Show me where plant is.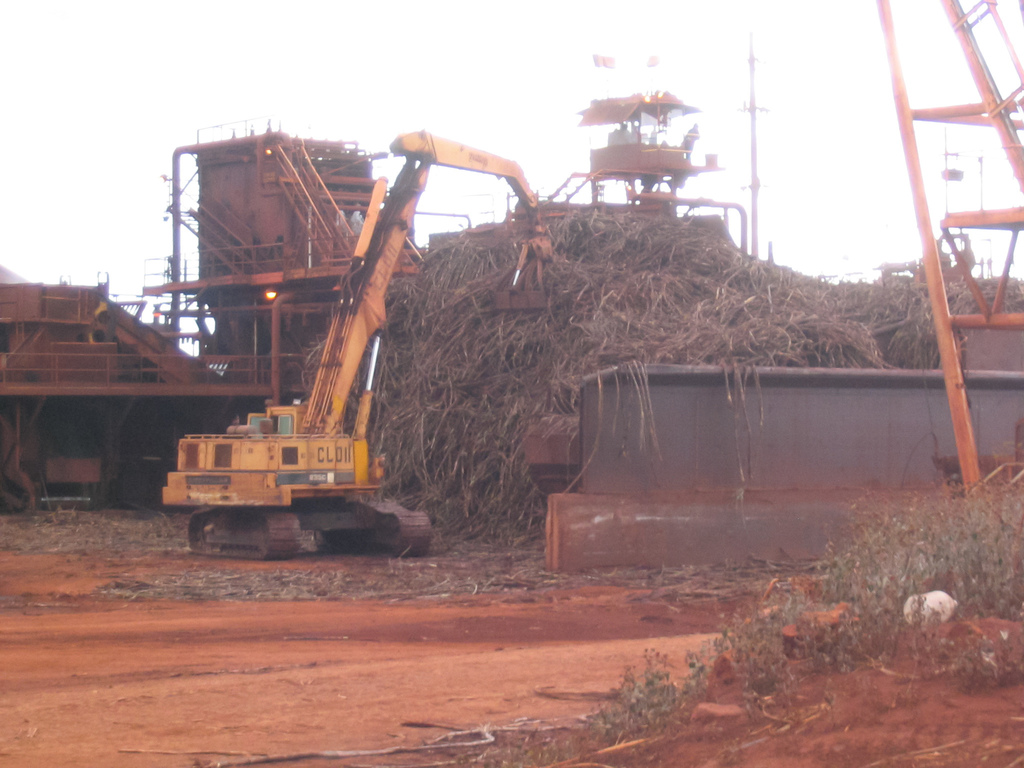
plant is at crop(477, 726, 597, 767).
